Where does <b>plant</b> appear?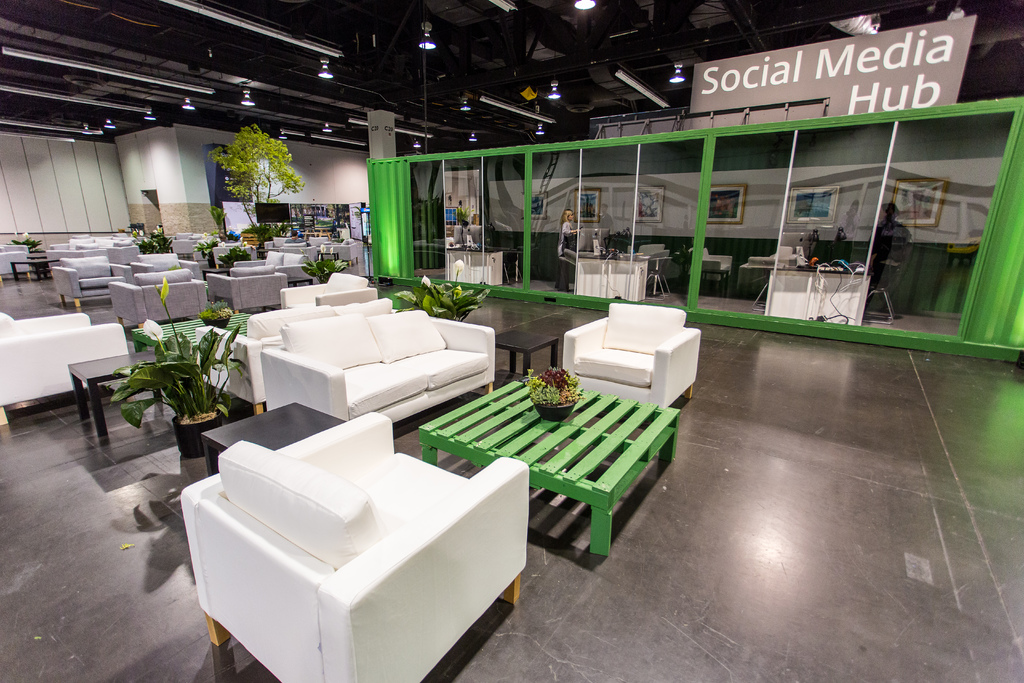
Appears at (137,215,187,258).
